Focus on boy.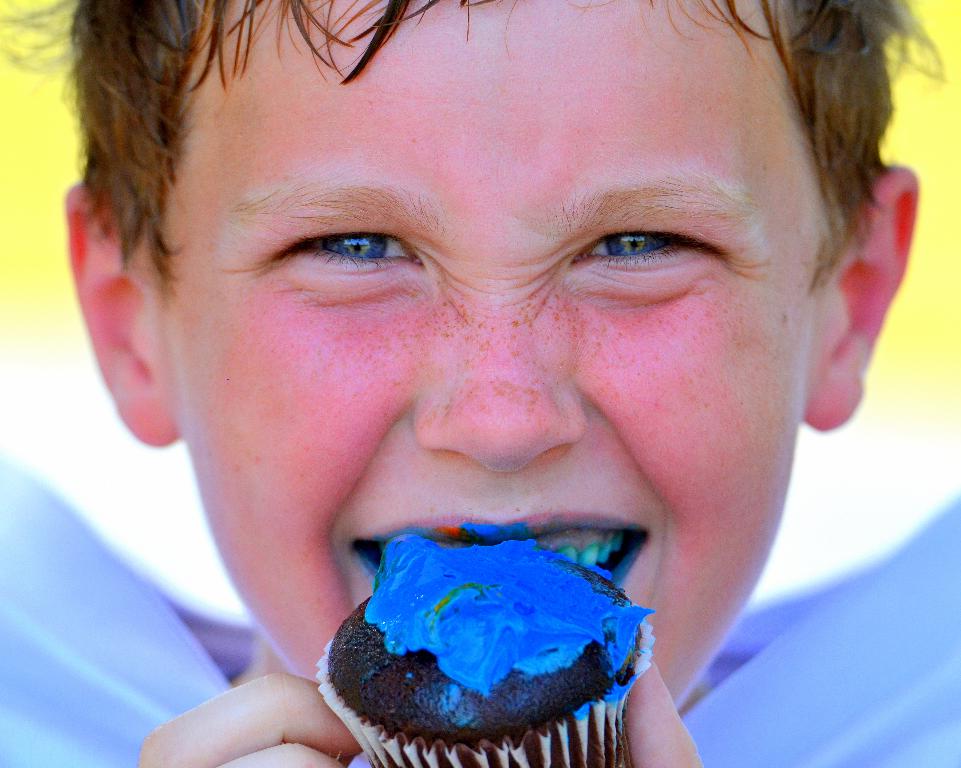
Focused at {"x1": 61, "y1": 0, "x2": 948, "y2": 767}.
